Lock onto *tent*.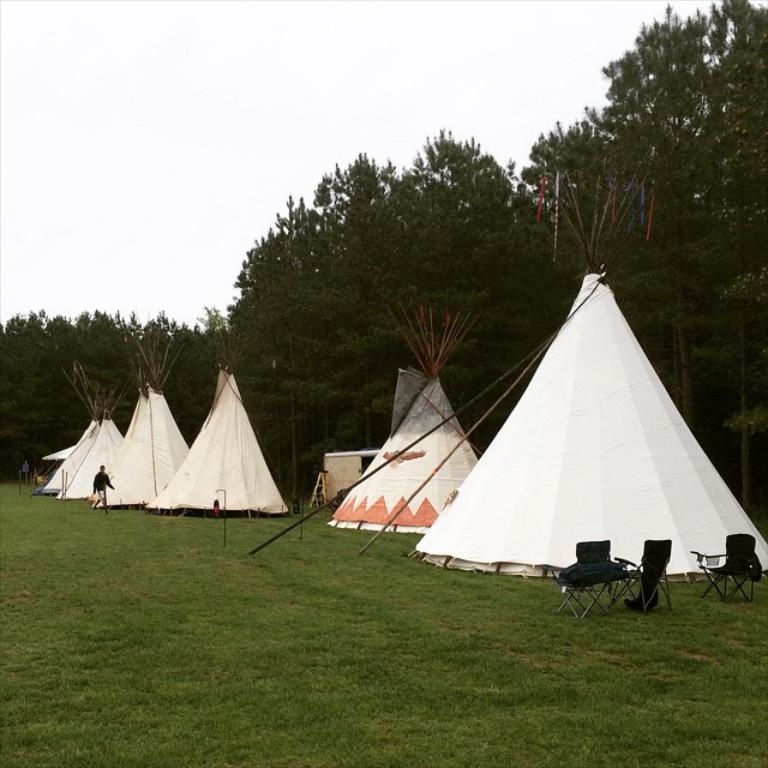
Locked: bbox=(38, 421, 138, 493).
